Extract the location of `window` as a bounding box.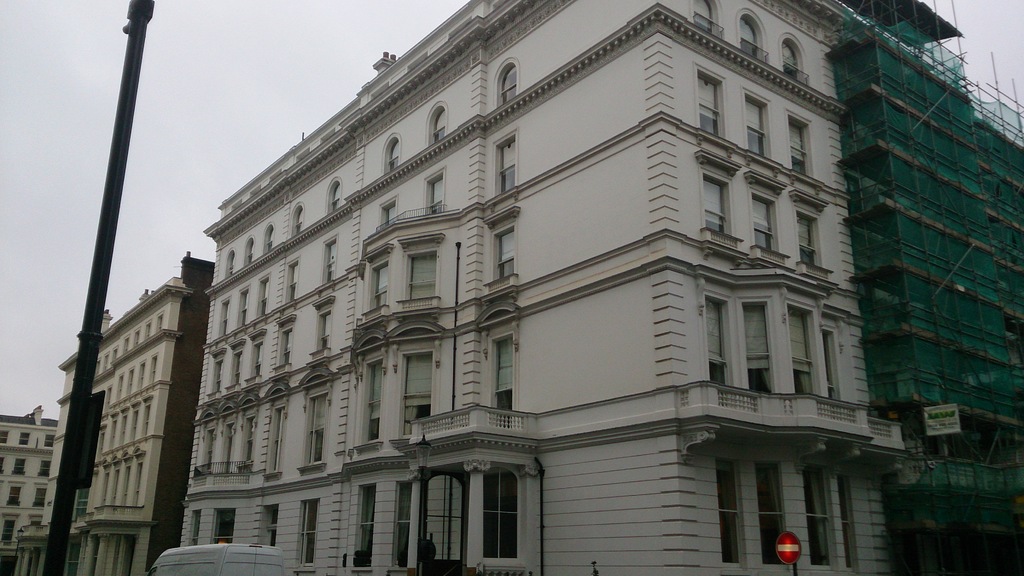
(257,277,270,320).
